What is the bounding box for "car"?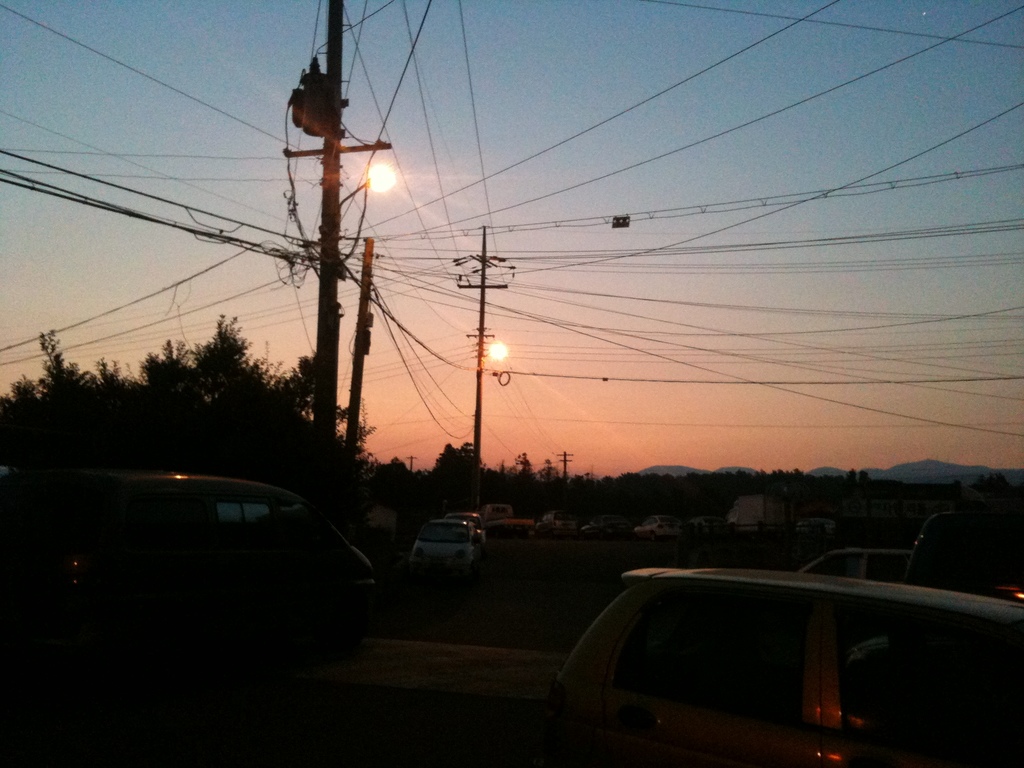
region(802, 548, 912, 581).
